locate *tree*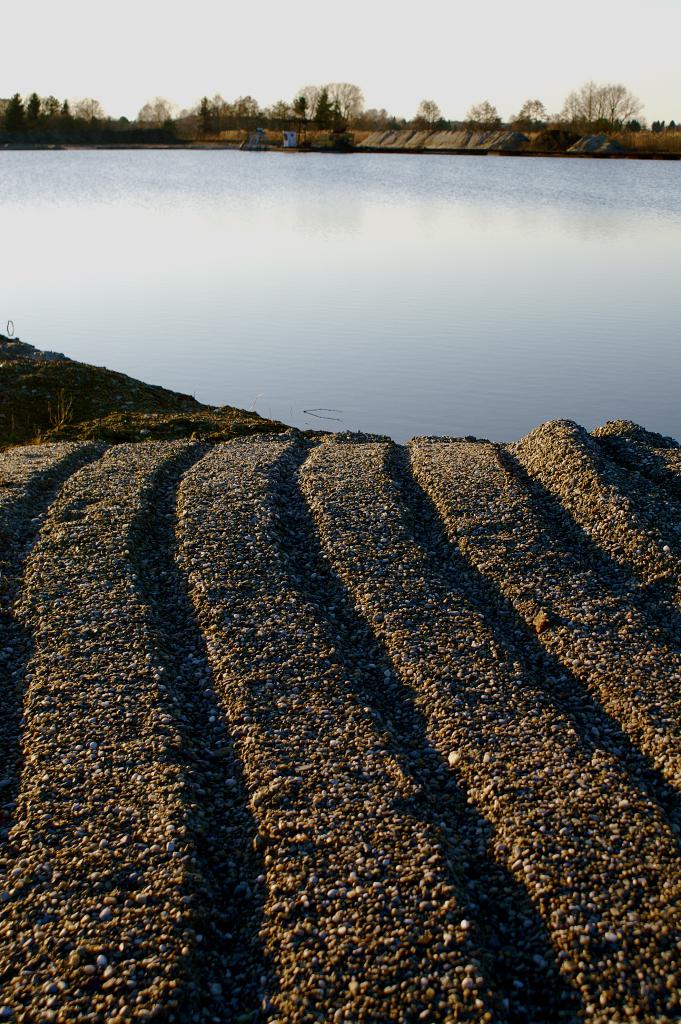
bbox(413, 101, 444, 125)
